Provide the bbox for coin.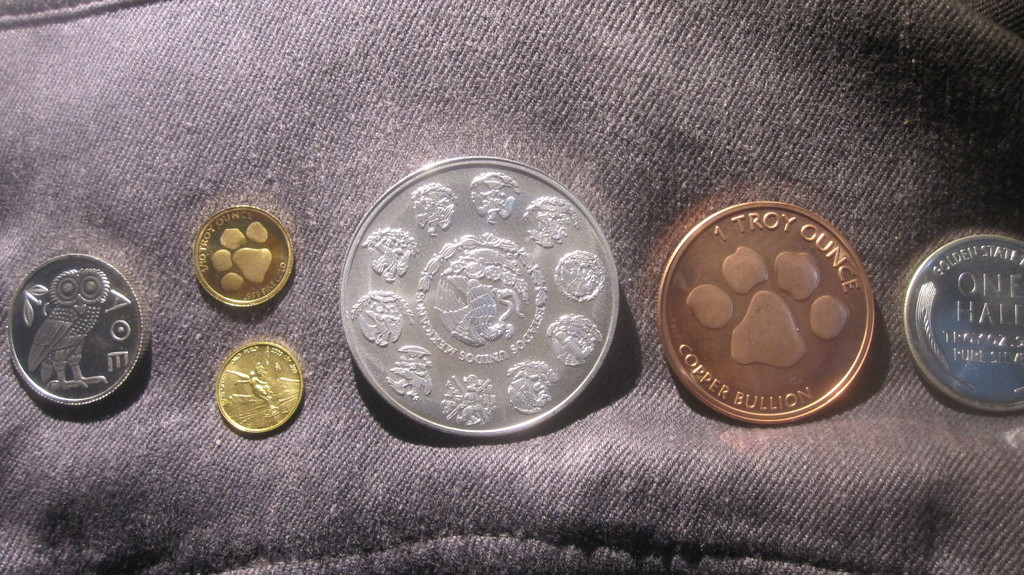
<box>5,250,148,409</box>.
